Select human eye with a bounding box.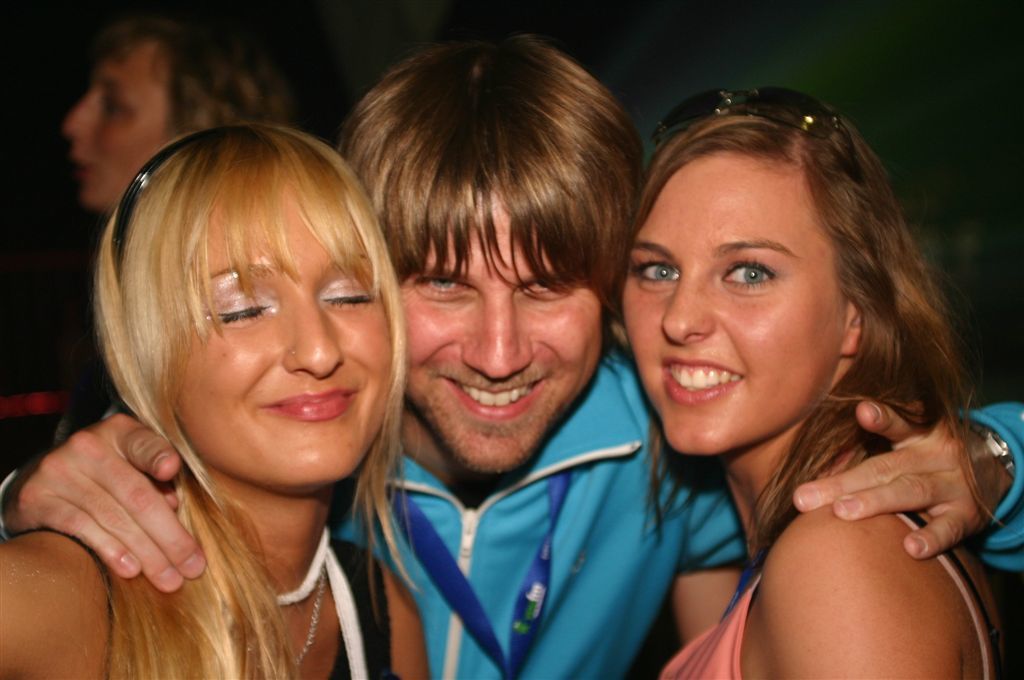
box(406, 273, 468, 301).
